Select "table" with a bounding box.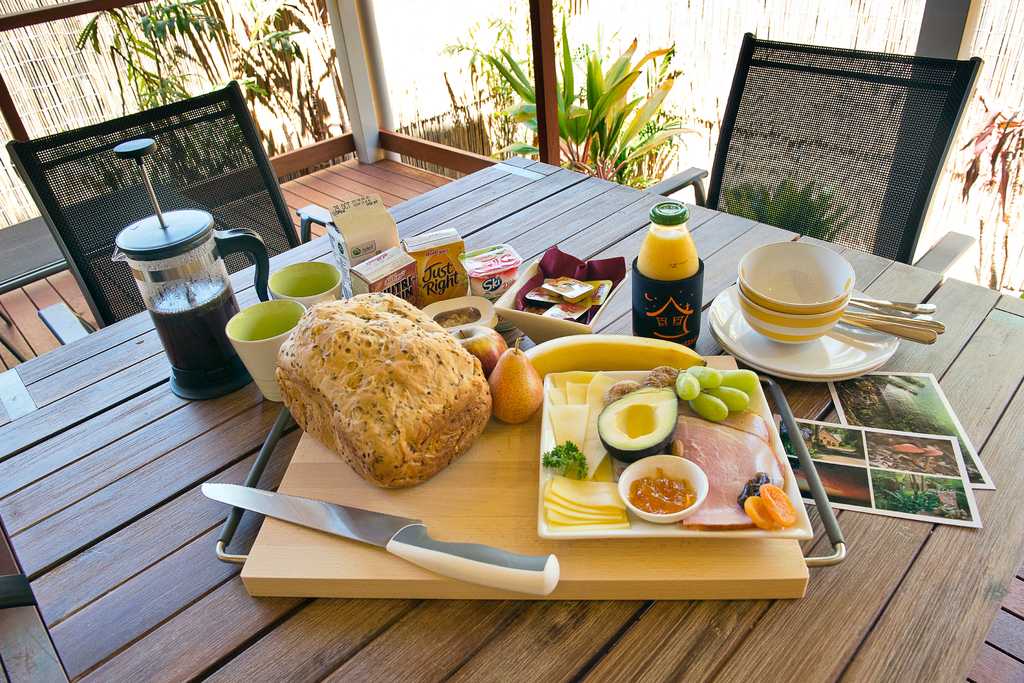
0/156/1023/682.
